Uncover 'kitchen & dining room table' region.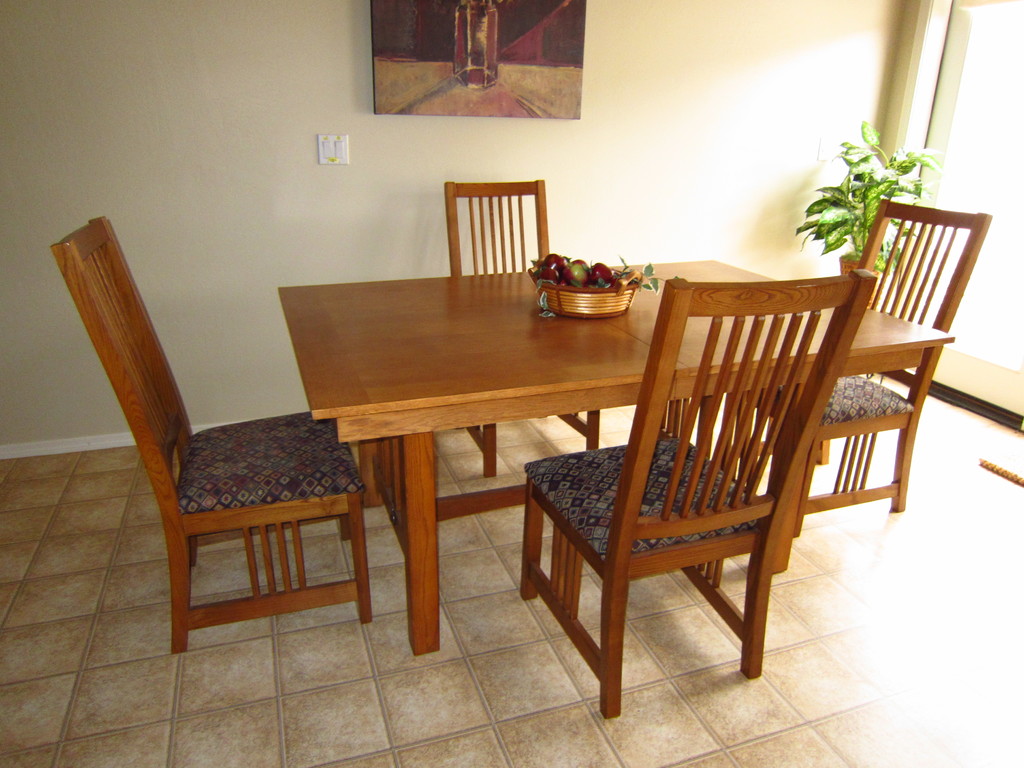
Uncovered: <region>54, 174, 991, 720</region>.
